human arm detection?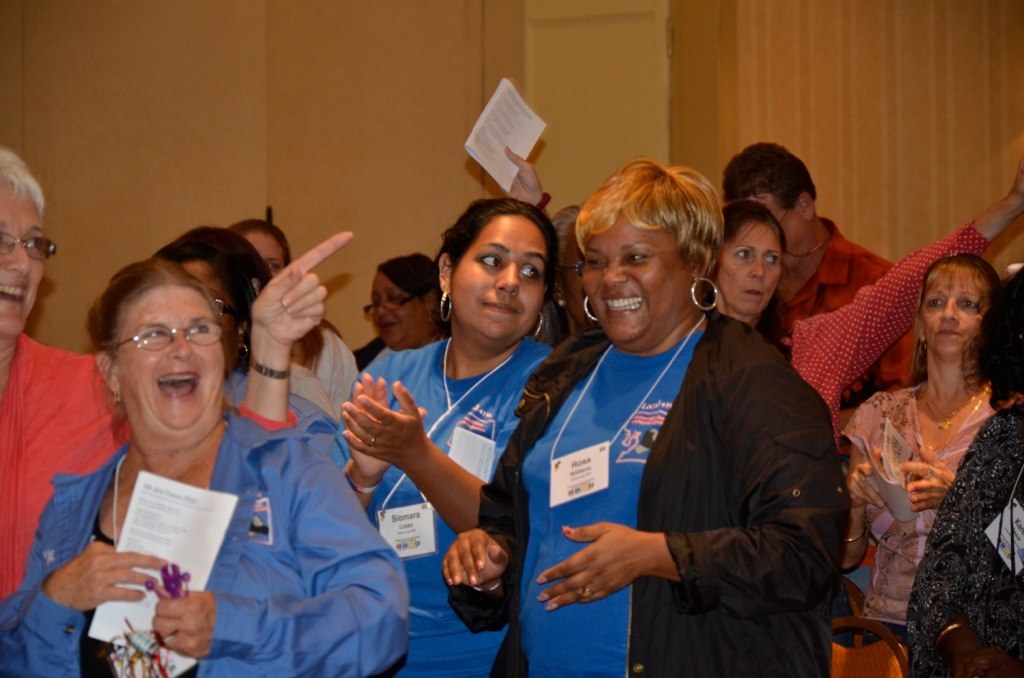
(x1=264, y1=594, x2=468, y2=677)
